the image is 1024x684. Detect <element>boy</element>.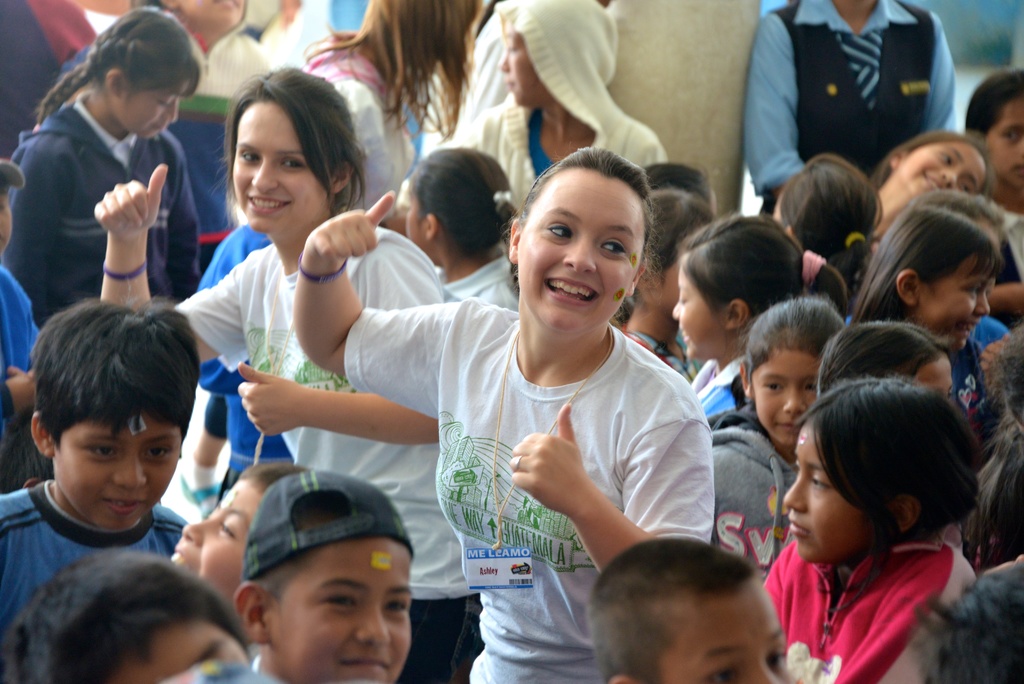
Detection: 0, 296, 186, 634.
